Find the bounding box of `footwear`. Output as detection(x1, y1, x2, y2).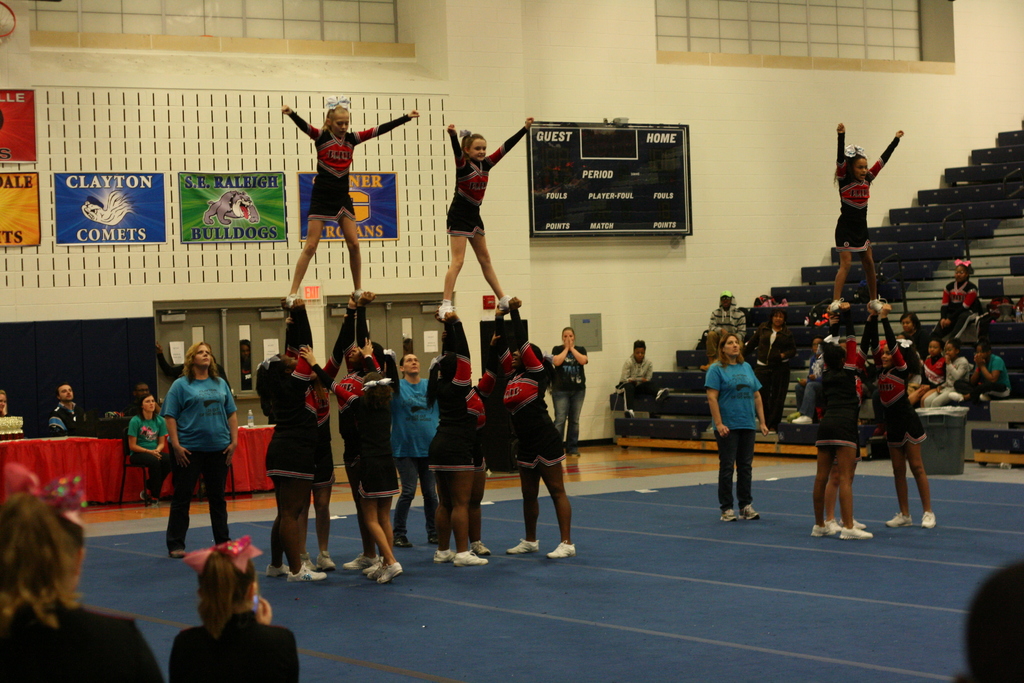
detection(316, 552, 335, 567).
